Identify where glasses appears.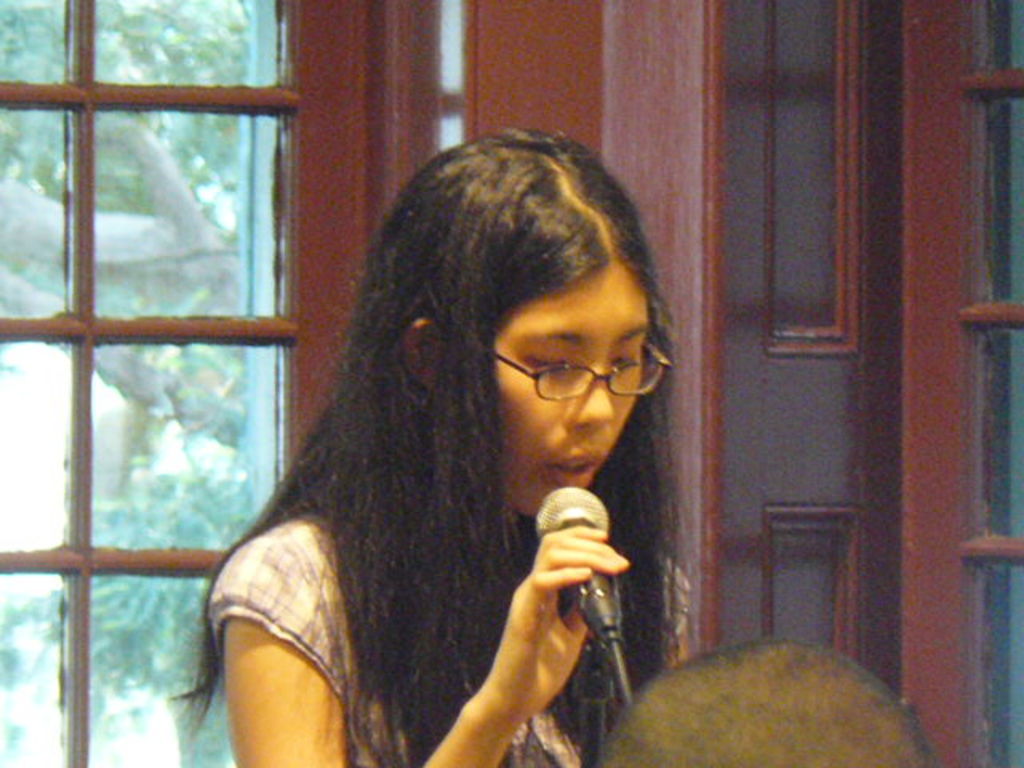
Appears at x1=496, y1=339, x2=672, y2=413.
